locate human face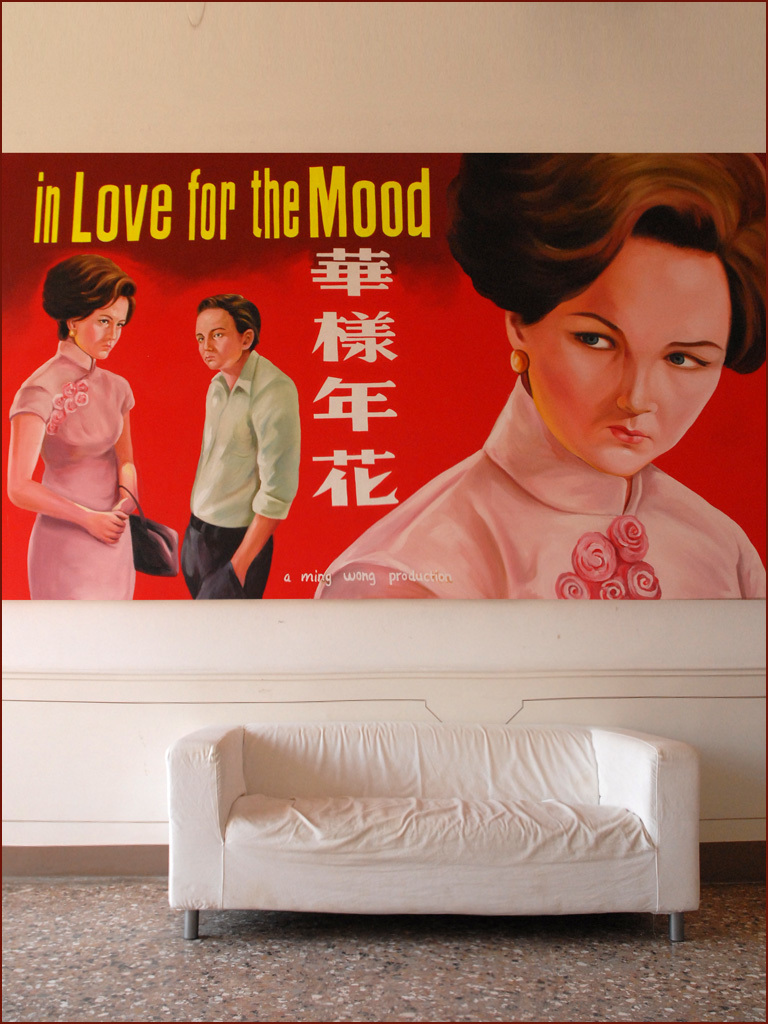
[523, 235, 734, 487]
